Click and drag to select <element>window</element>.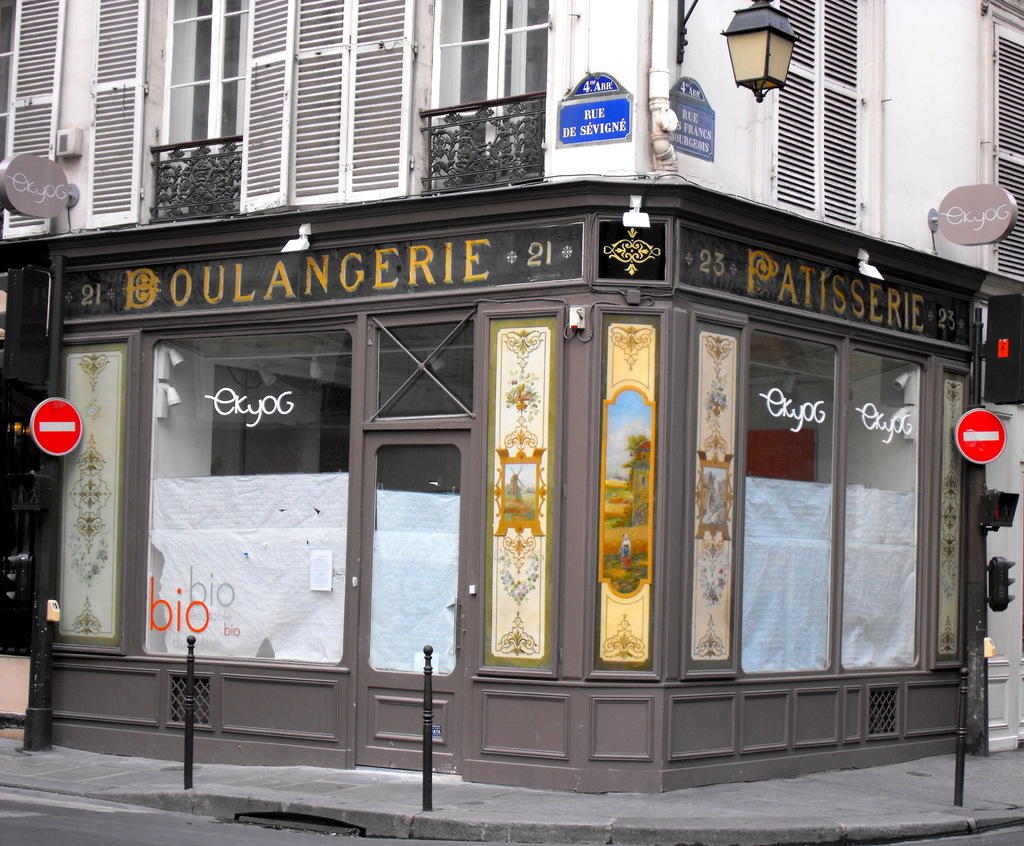
Selection: {"x1": 285, "y1": 0, "x2": 547, "y2": 214}.
